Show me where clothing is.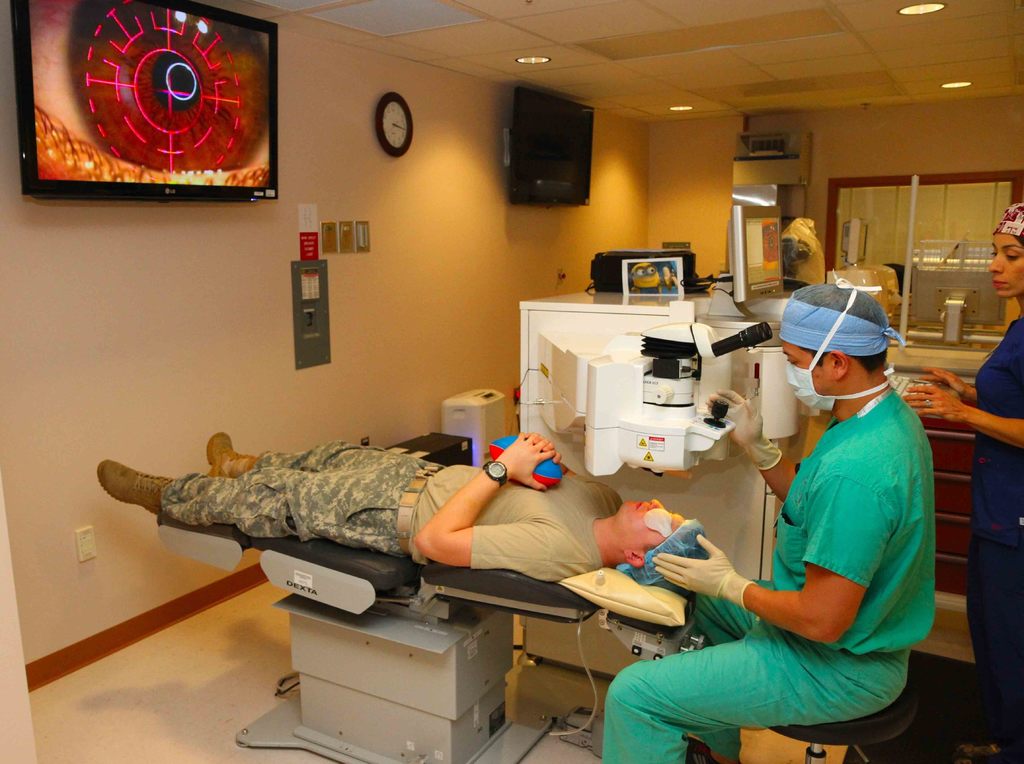
clothing is at (966, 199, 1023, 763).
